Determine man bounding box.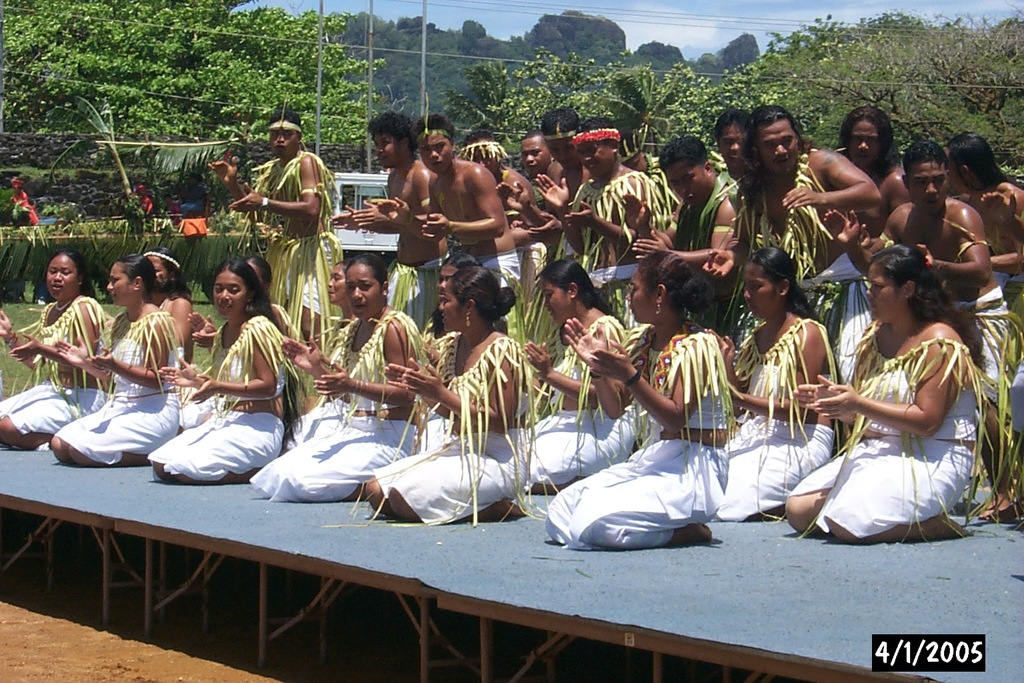
Determined: <box>531,105,587,329</box>.
